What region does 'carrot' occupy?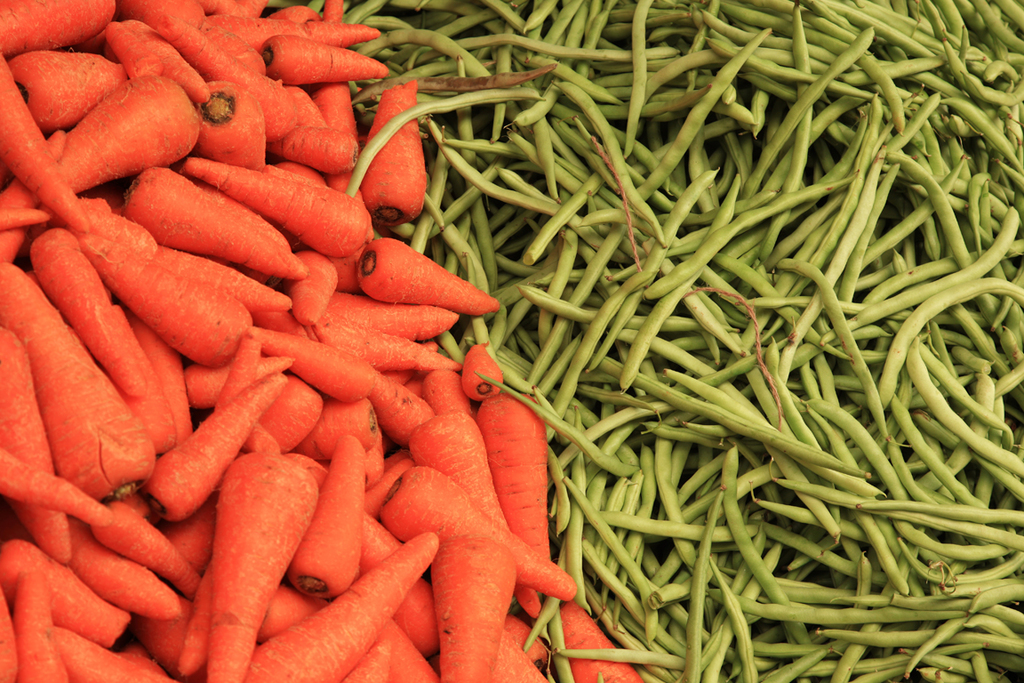
(0,0,649,682).
